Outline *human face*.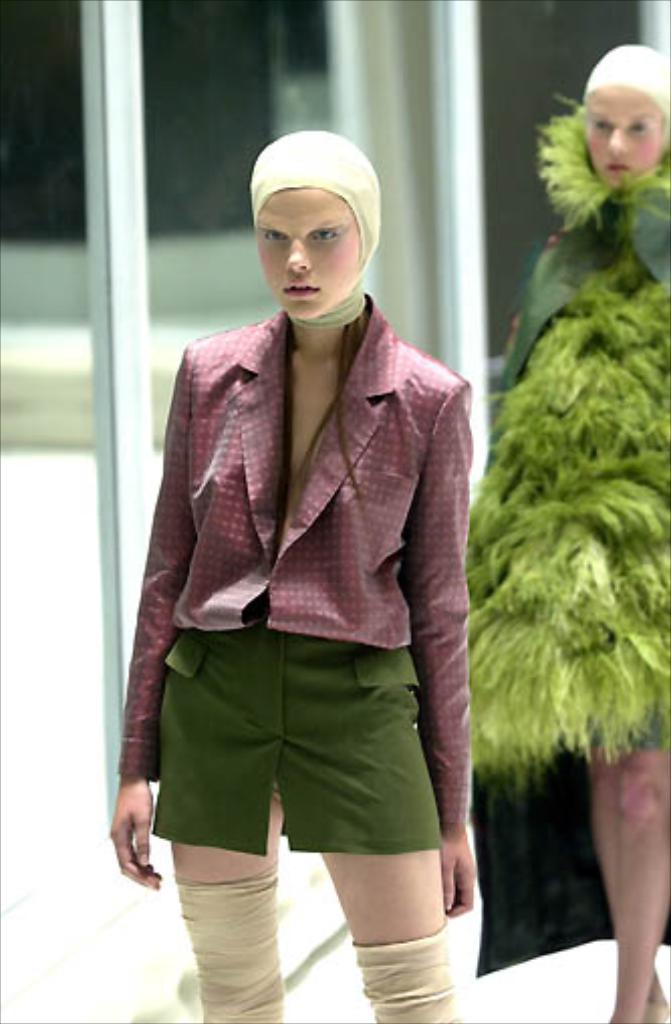
Outline: x1=582 y1=89 x2=669 y2=196.
